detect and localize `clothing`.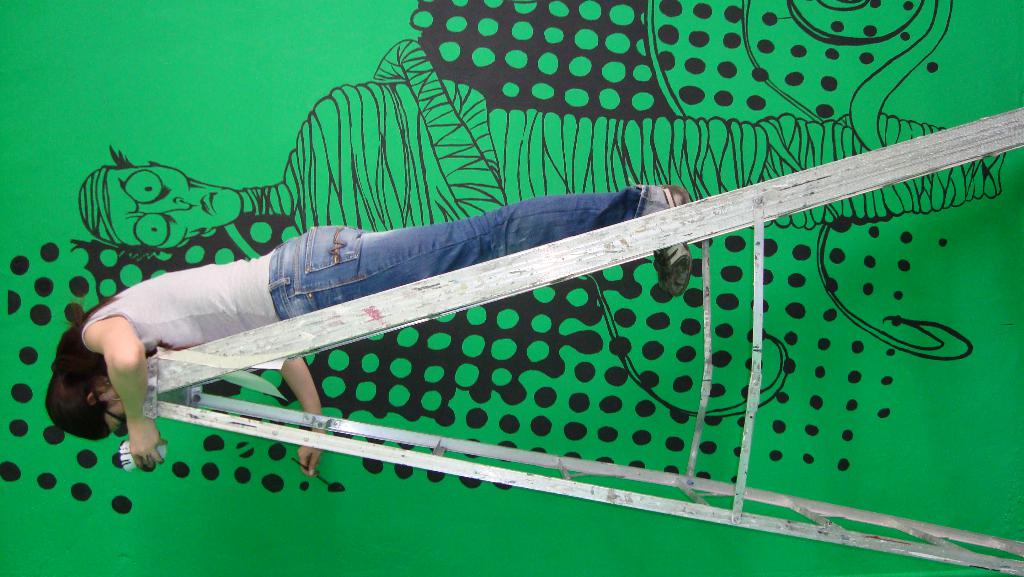
Localized at l=78, t=179, r=664, b=354.
